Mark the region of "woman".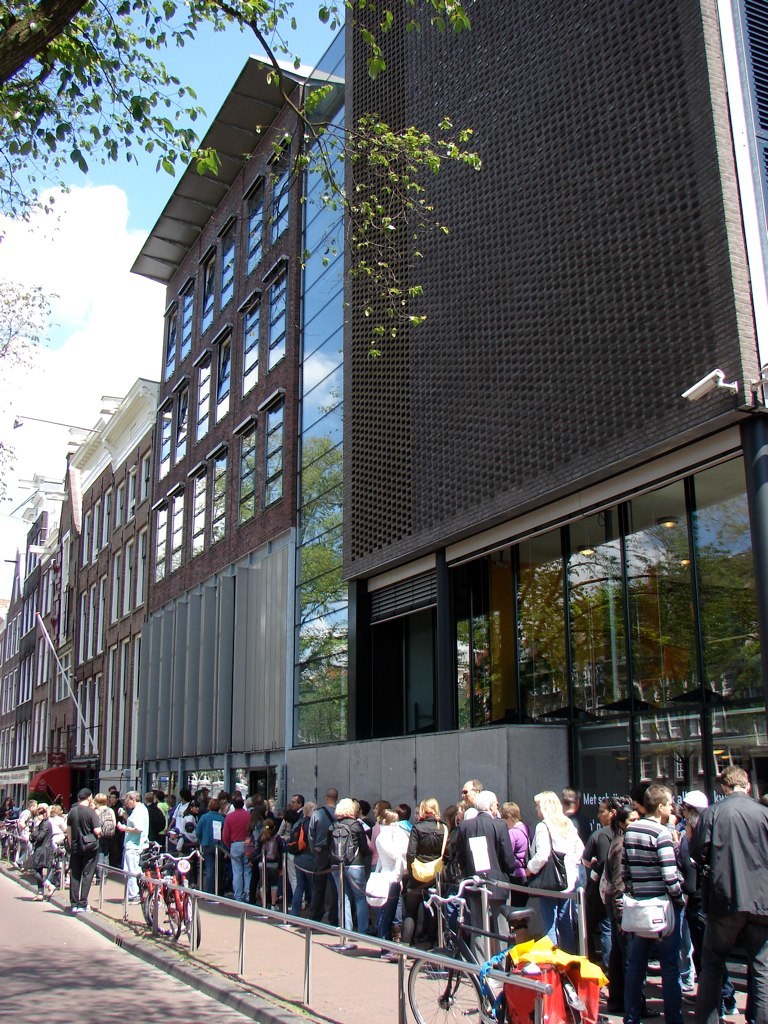
Region: 504 799 534 875.
